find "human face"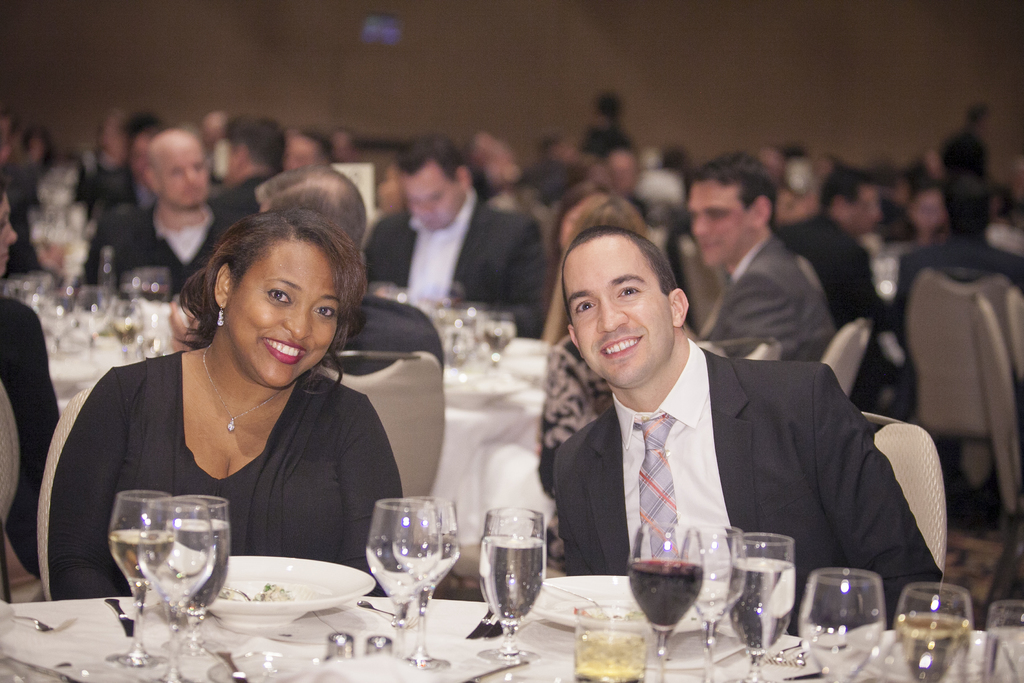
x1=161 y1=143 x2=206 y2=211
